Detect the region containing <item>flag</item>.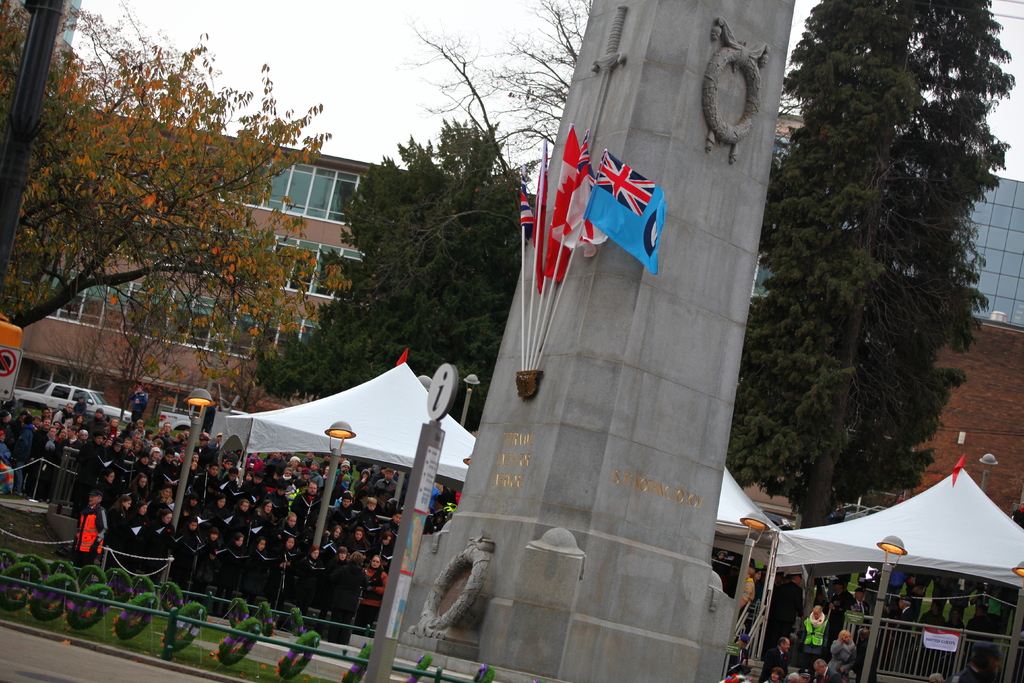
l=543, t=121, r=593, b=277.
